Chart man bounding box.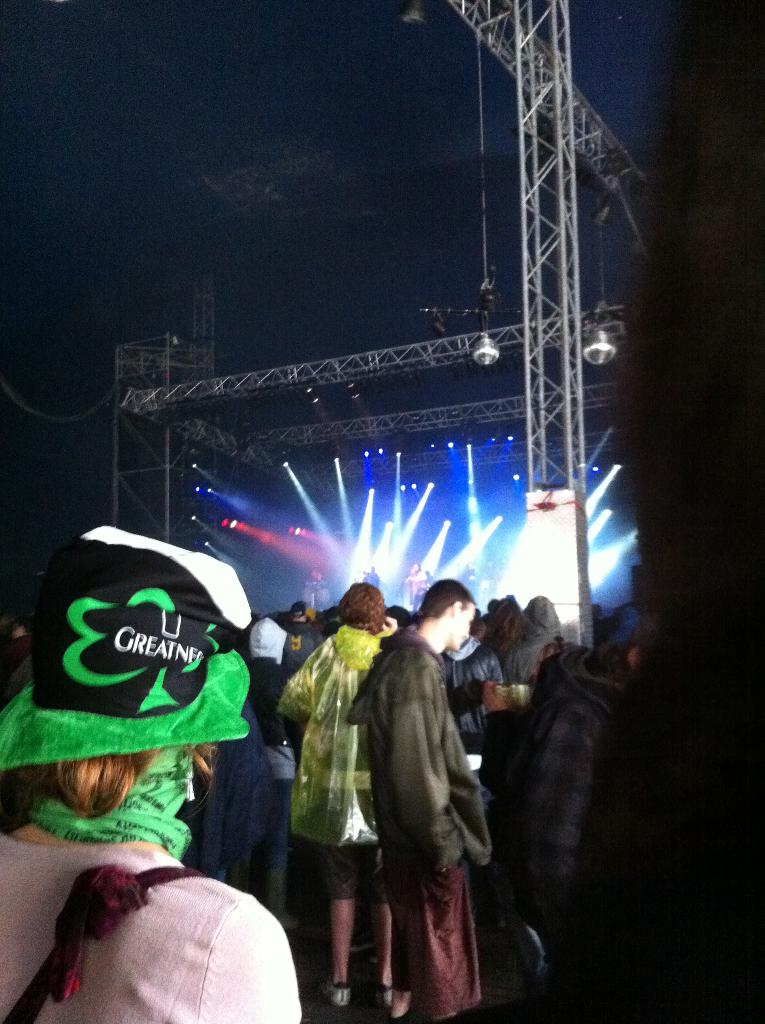
Charted: detection(293, 601, 321, 633).
